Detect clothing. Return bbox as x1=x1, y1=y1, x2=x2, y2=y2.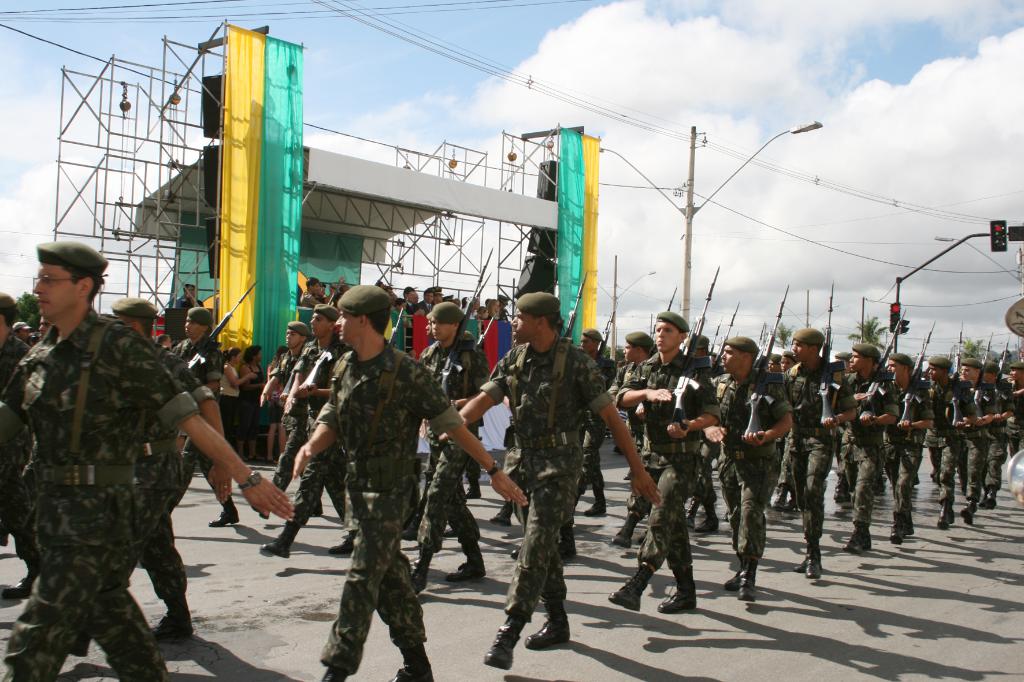
x1=840, y1=366, x2=888, y2=434.
